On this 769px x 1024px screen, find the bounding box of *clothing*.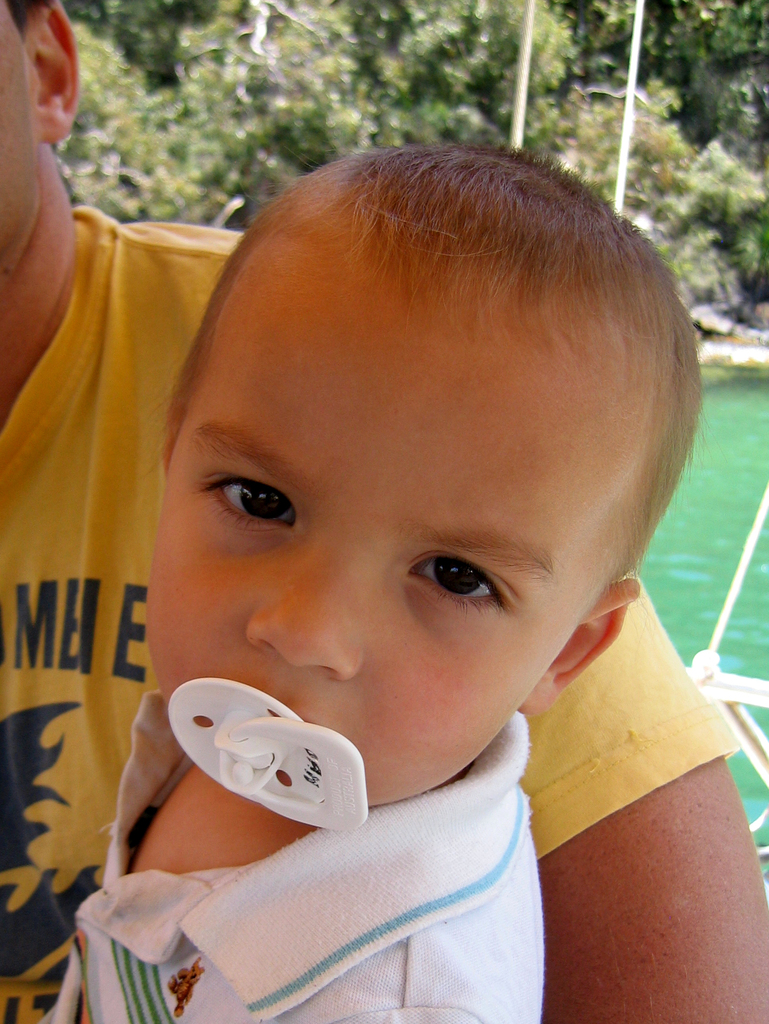
Bounding box: {"left": 0, "top": 184, "right": 741, "bottom": 1023}.
